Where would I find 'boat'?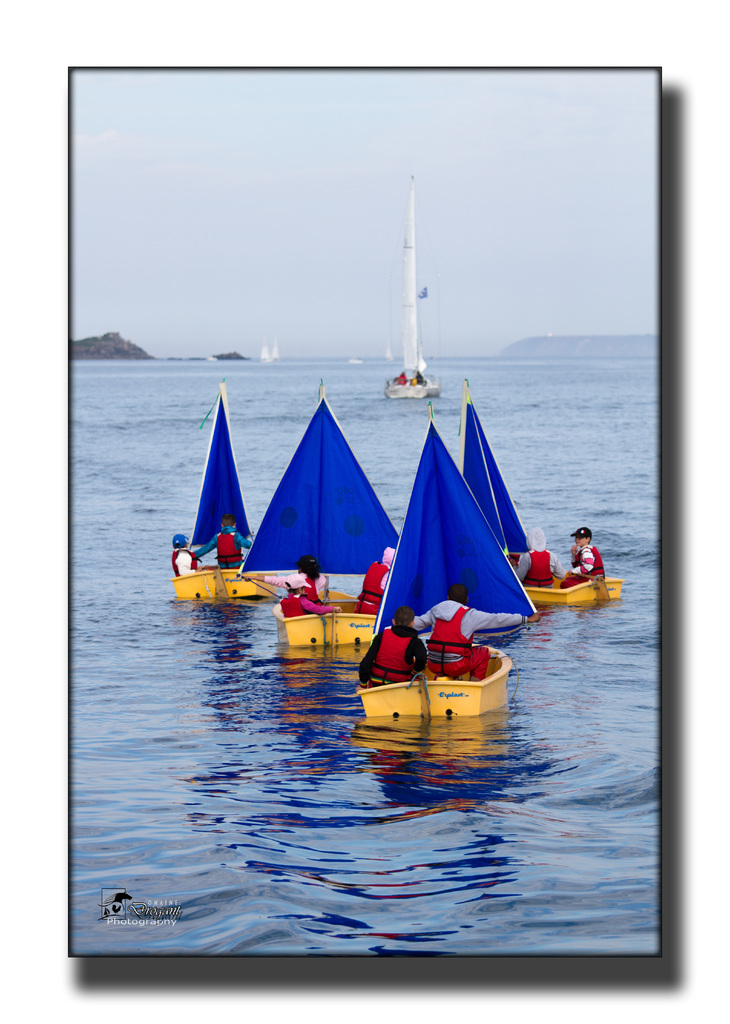
At bbox=(355, 412, 529, 718).
